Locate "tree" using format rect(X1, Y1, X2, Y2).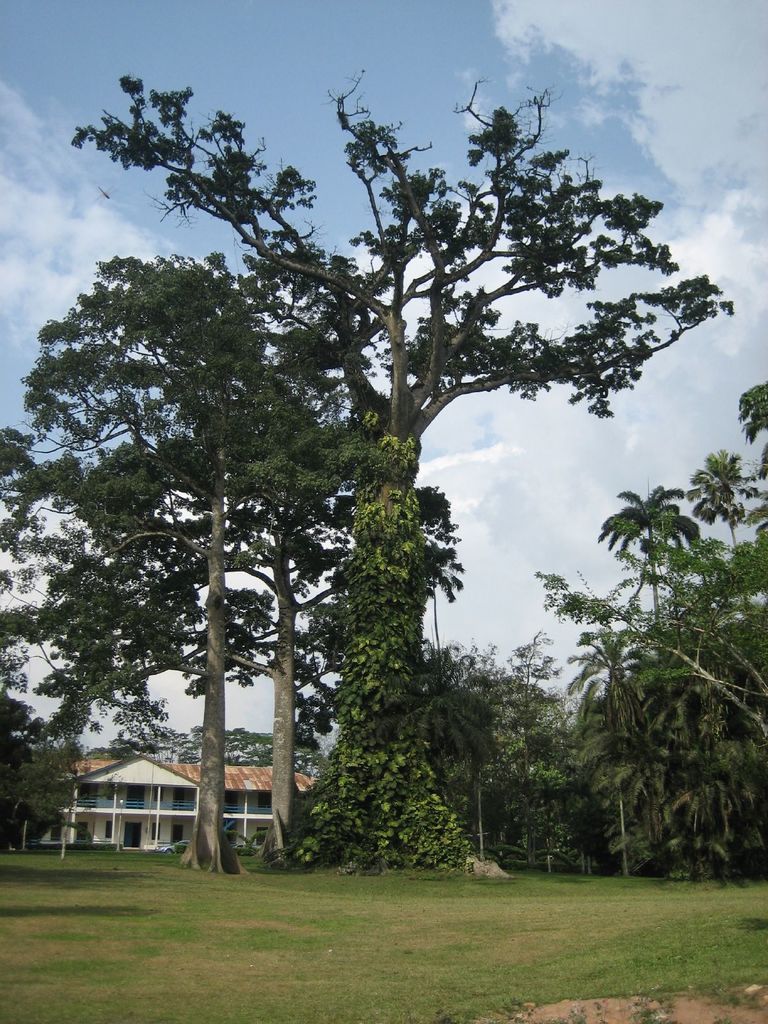
rect(64, 246, 307, 869).
